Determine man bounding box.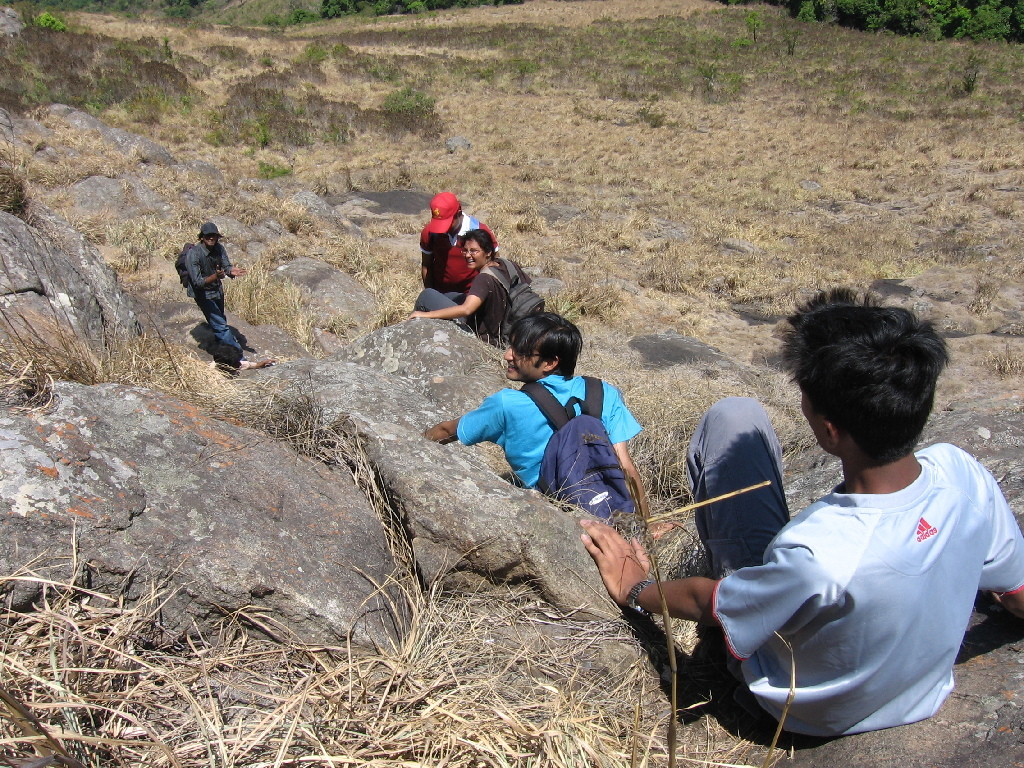
Determined: 414,227,555,377.
